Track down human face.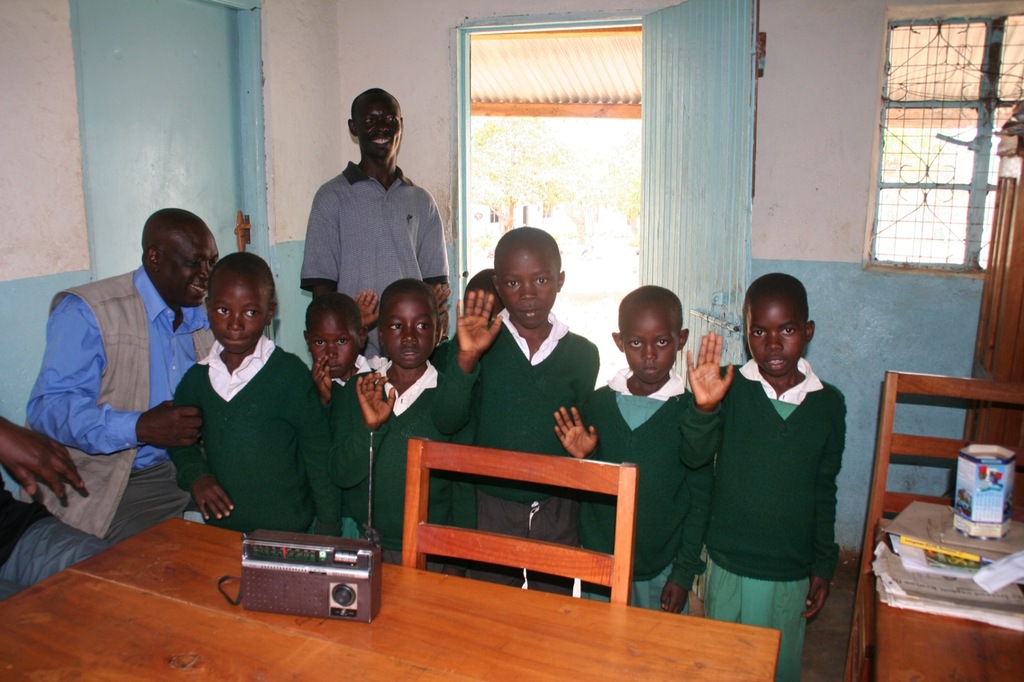
Tracked to (left=359, top=98, right=399, bottom=157).
